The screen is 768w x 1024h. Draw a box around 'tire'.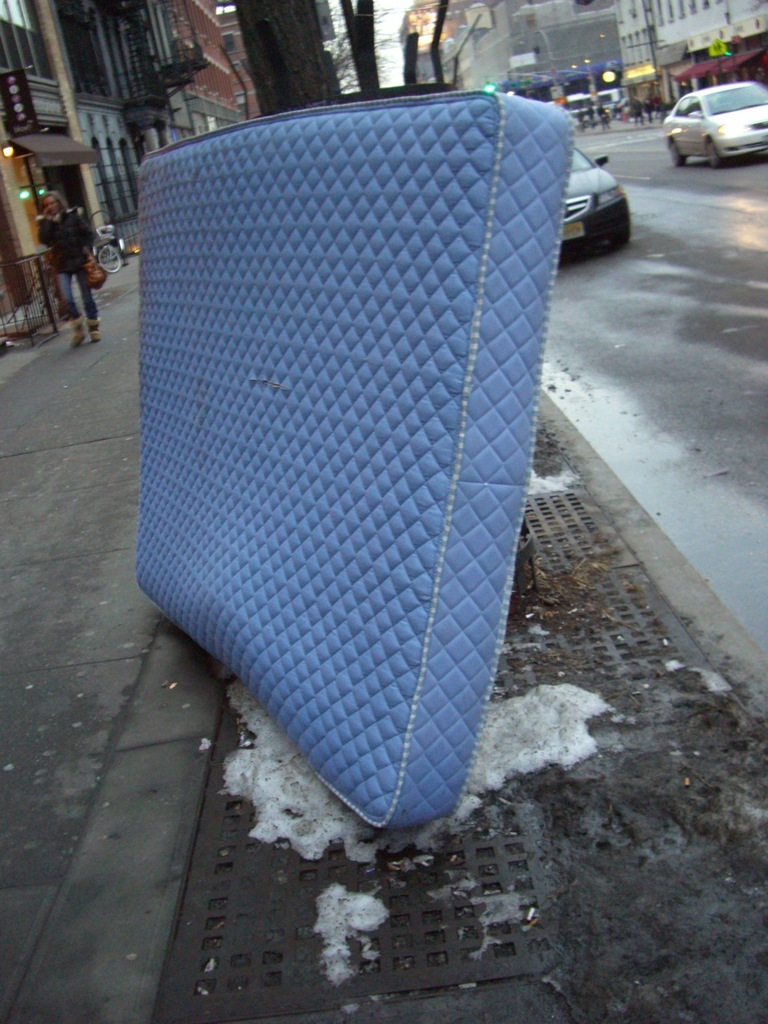
(670,142,688,168).
